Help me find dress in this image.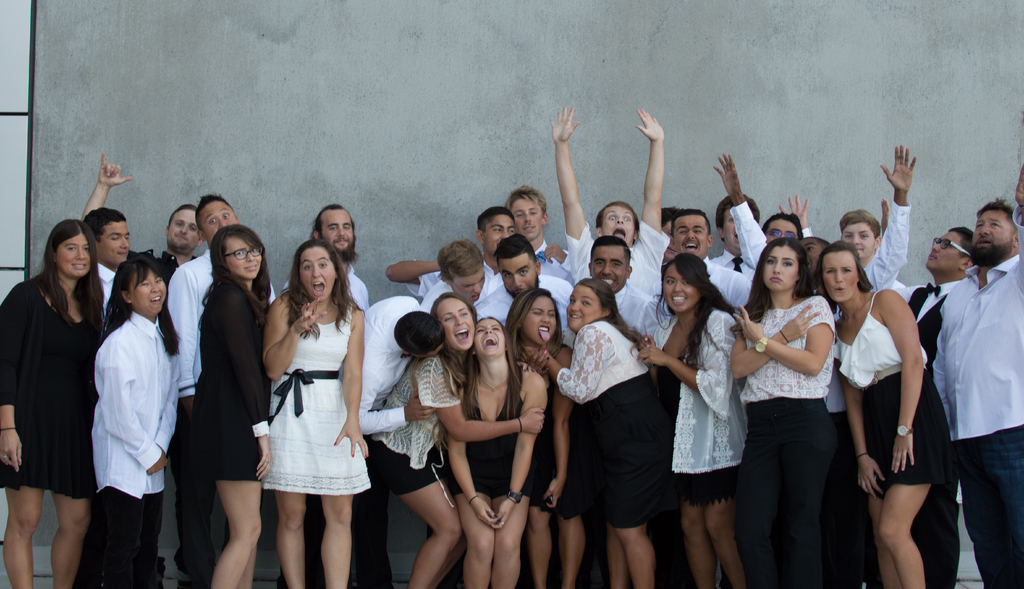
Found it: [190, 277, 273, 483].
